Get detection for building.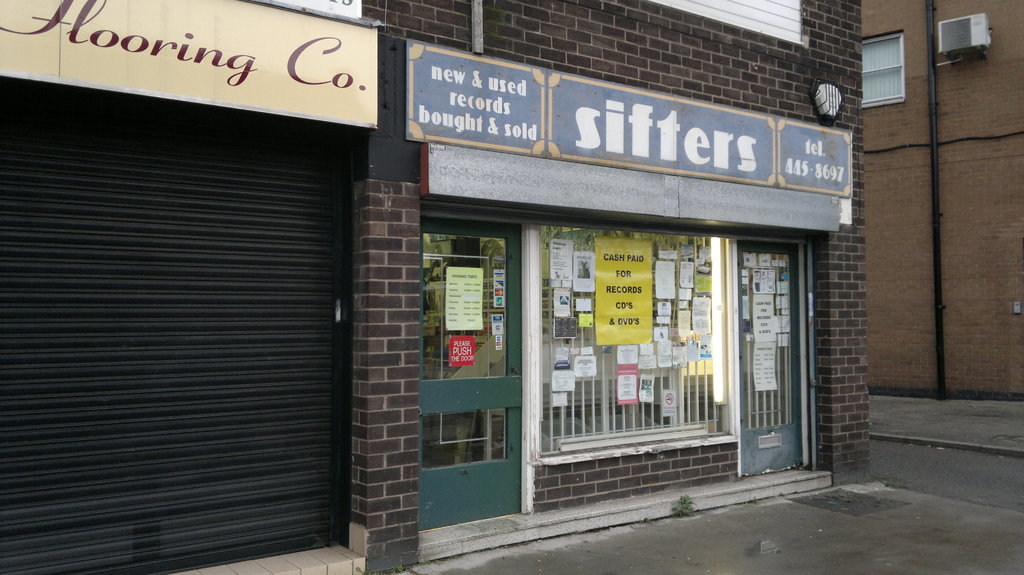
Detection: [left=0, top=0, right=862, bottom=574].
